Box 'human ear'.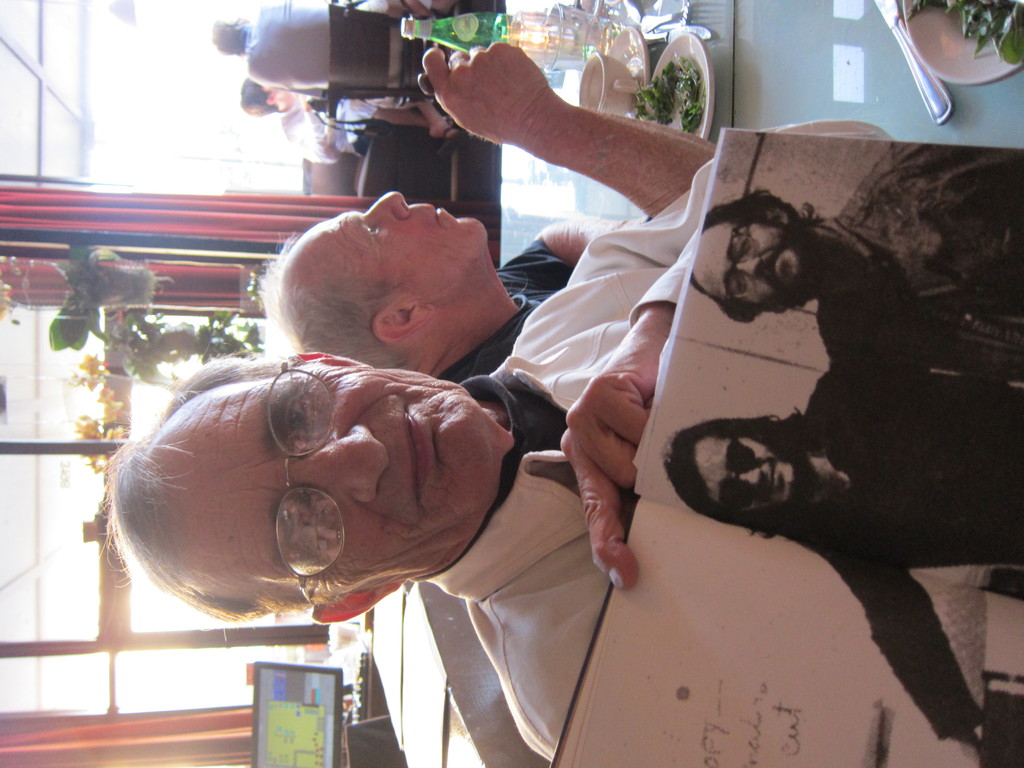
313,582,401,625.
